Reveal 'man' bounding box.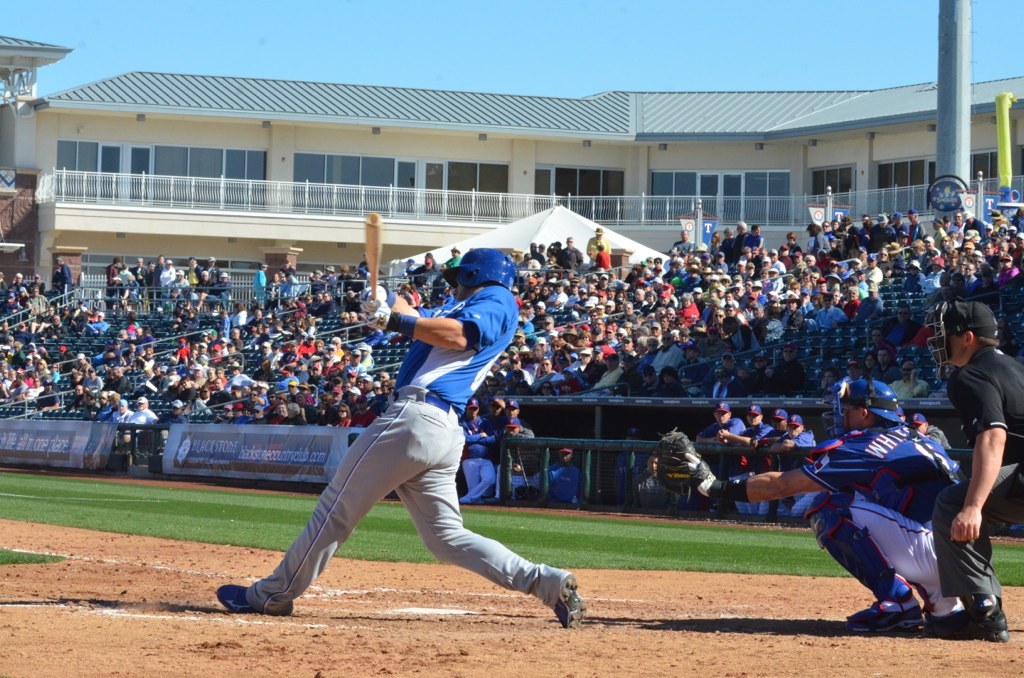
Revealed: region(673, 230, 695, 253).
